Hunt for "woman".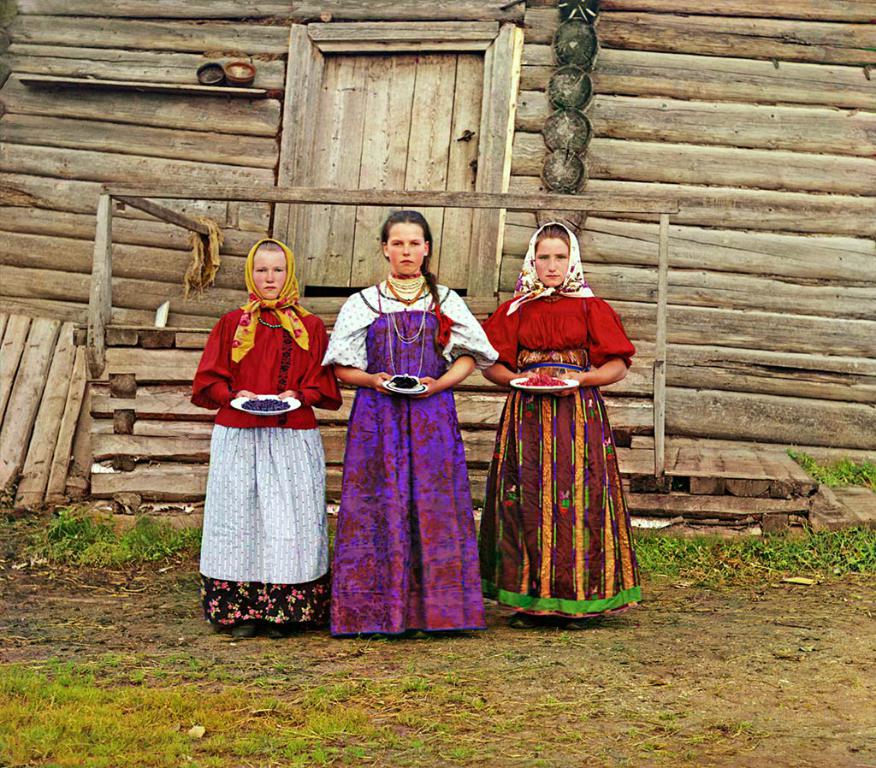
Hunted down at l=315, t=207, r=495, b=641.
